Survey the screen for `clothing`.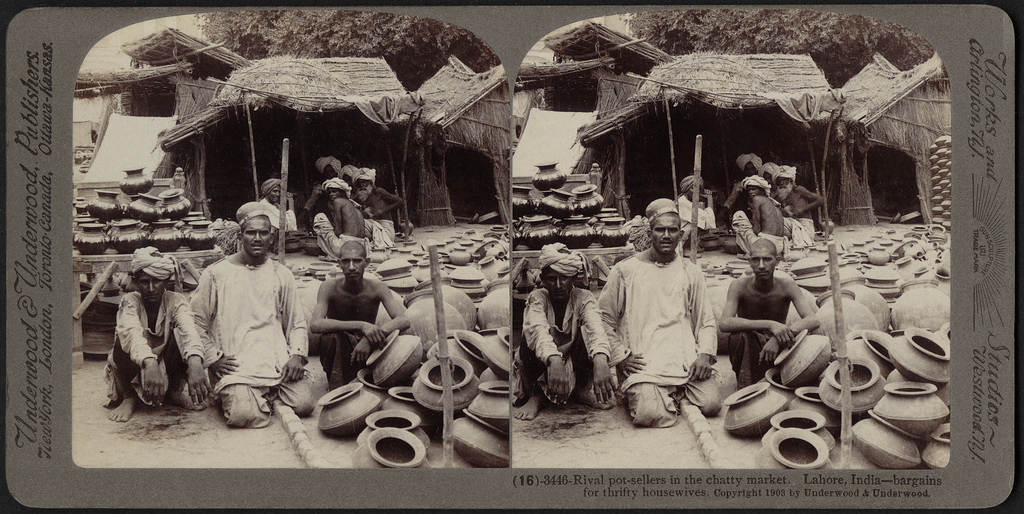
Survey found: <box>679,195,716,244</box>.
